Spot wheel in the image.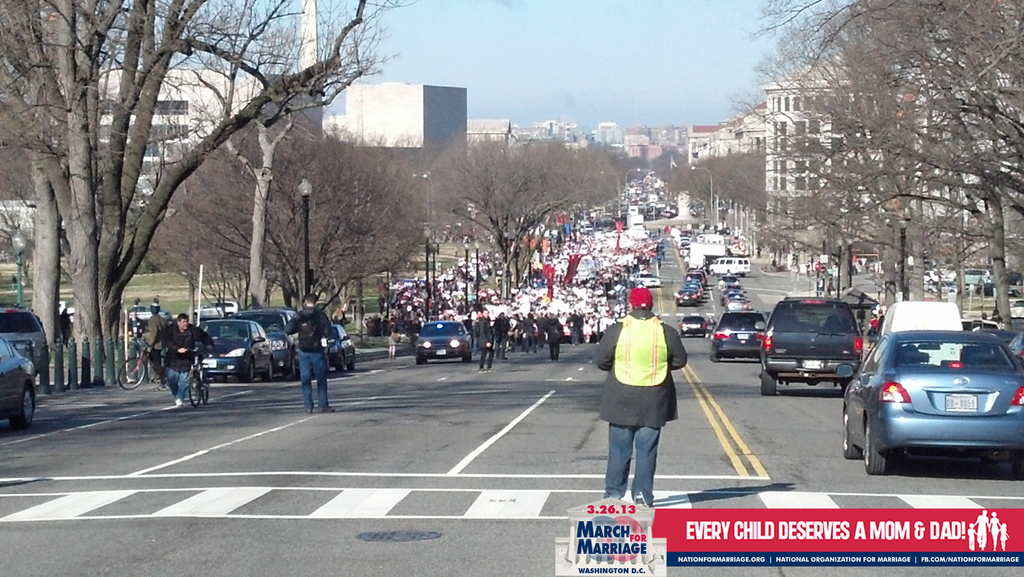
wheel found at [285, 354, 296, 380].
